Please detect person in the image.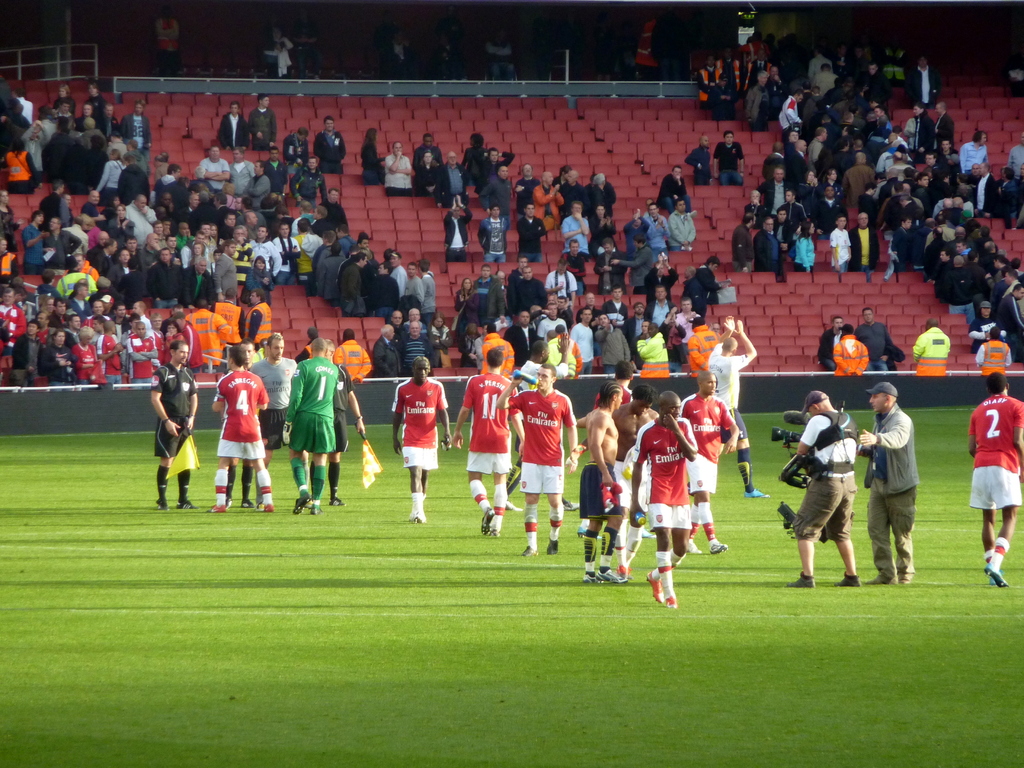
select_region(973, 325, 1014, 374).
